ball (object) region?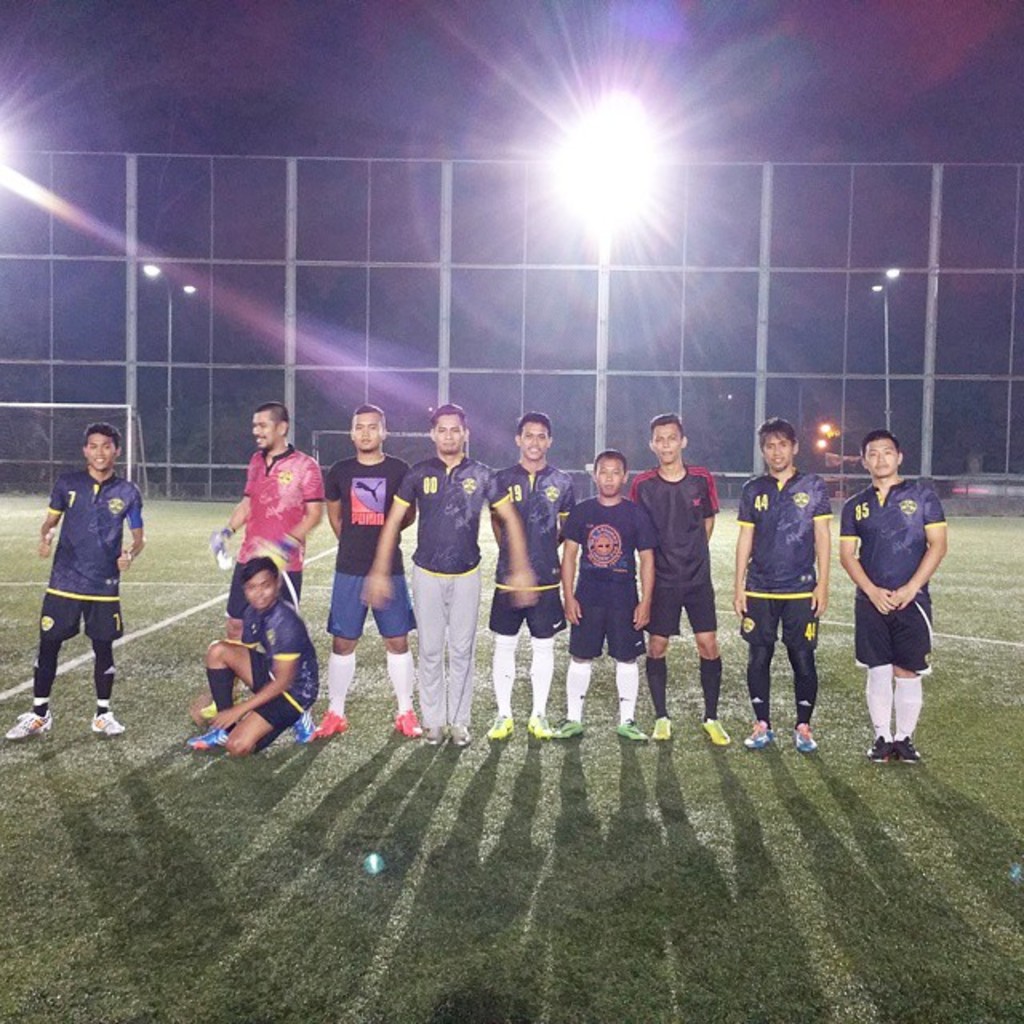
(x1=366, y1=854, x2=381, y2=870)
